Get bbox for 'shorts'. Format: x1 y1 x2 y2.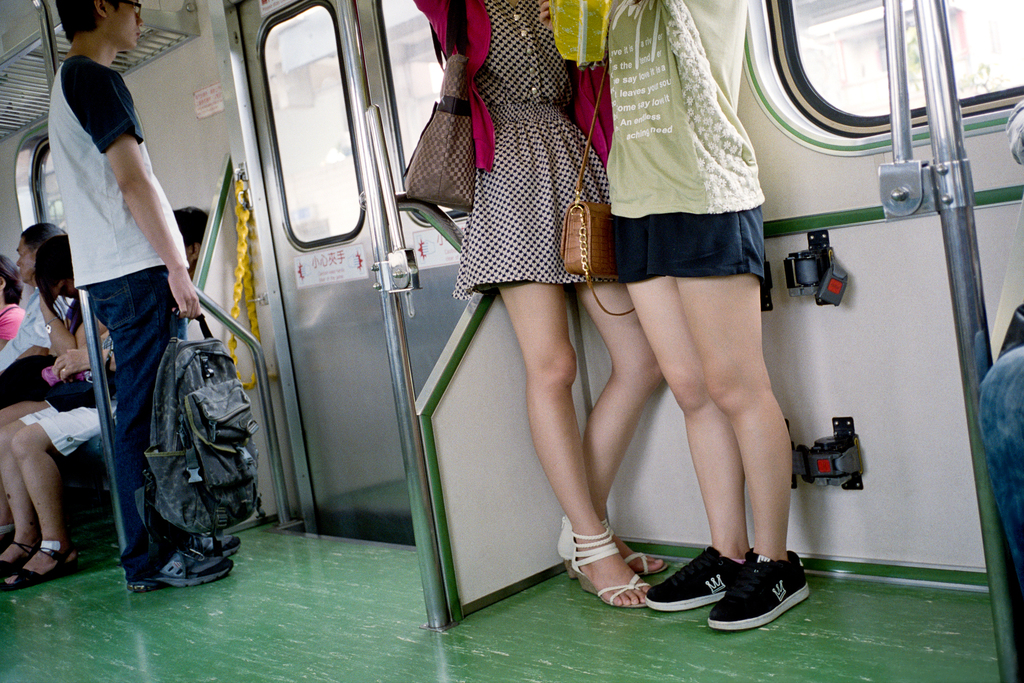
613 204 764 278.
